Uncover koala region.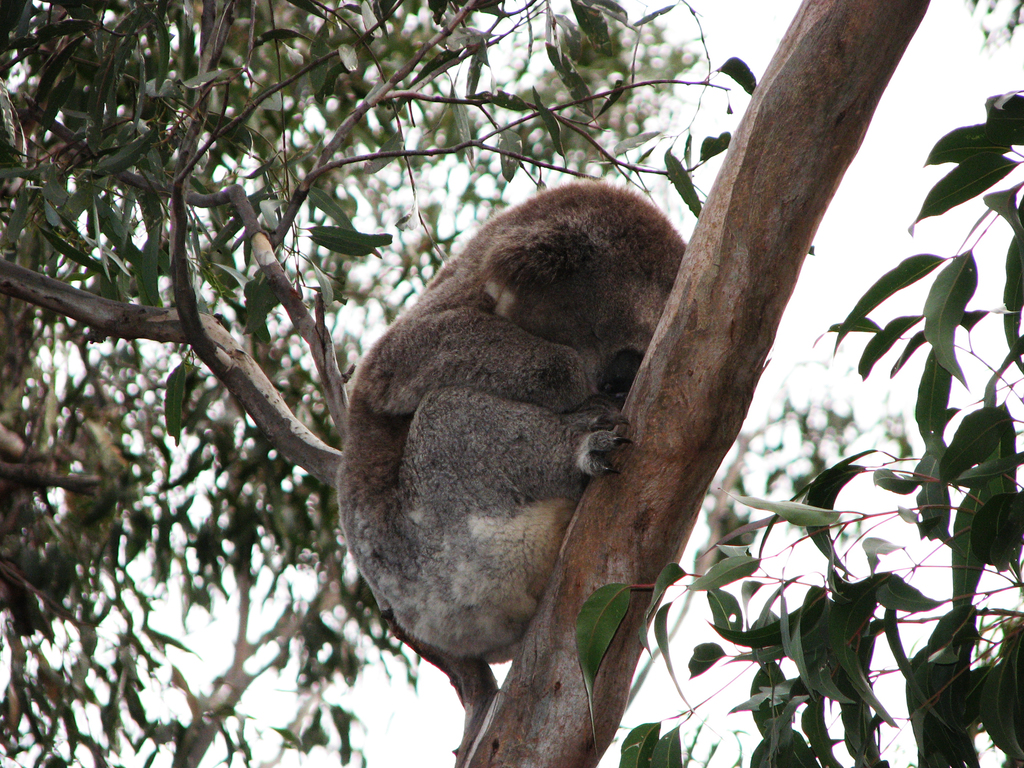
Uncovered: bbox=[348, 194, 720, 676].
